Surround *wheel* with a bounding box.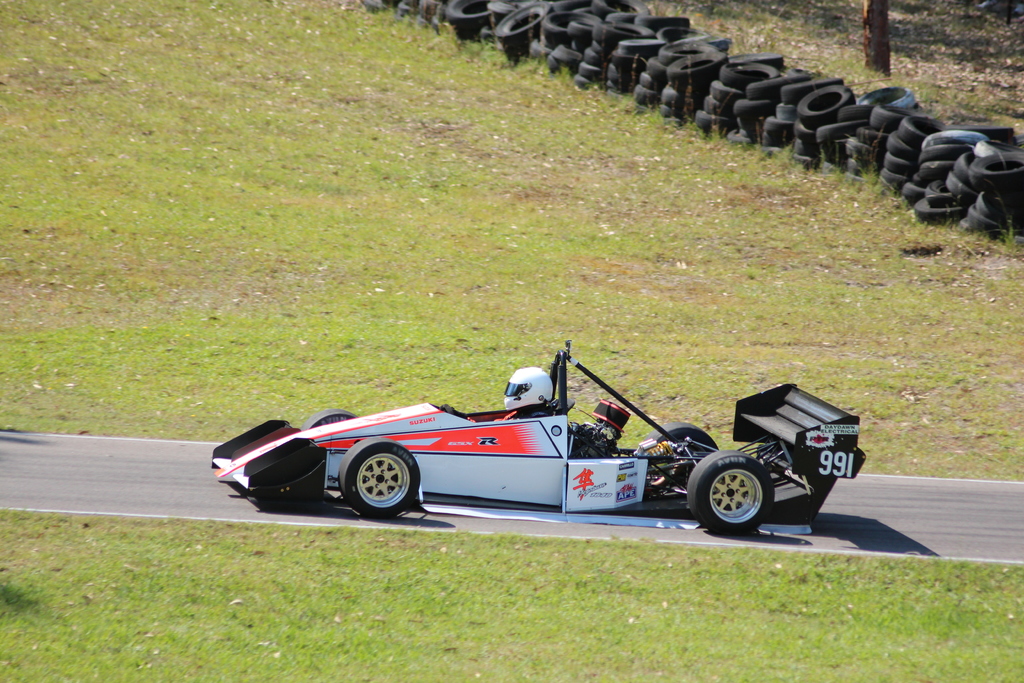
(left=667, top=53, right=726, bottom=84).
